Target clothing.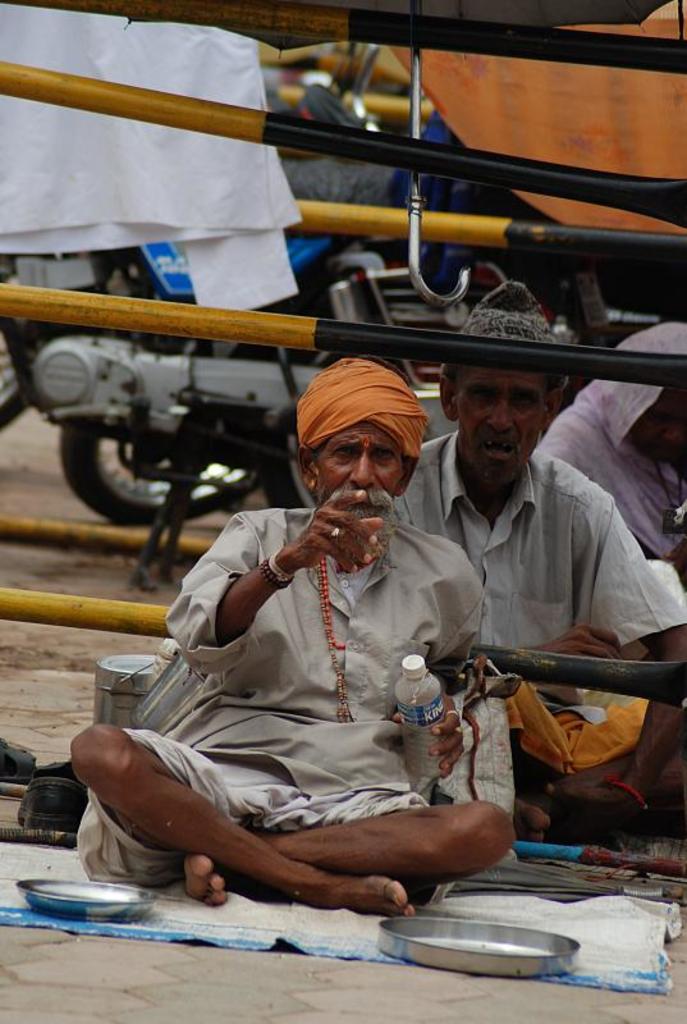
Target region: {"x1": 532, "y1": 320, "x2": 686, "y2": 577}.
